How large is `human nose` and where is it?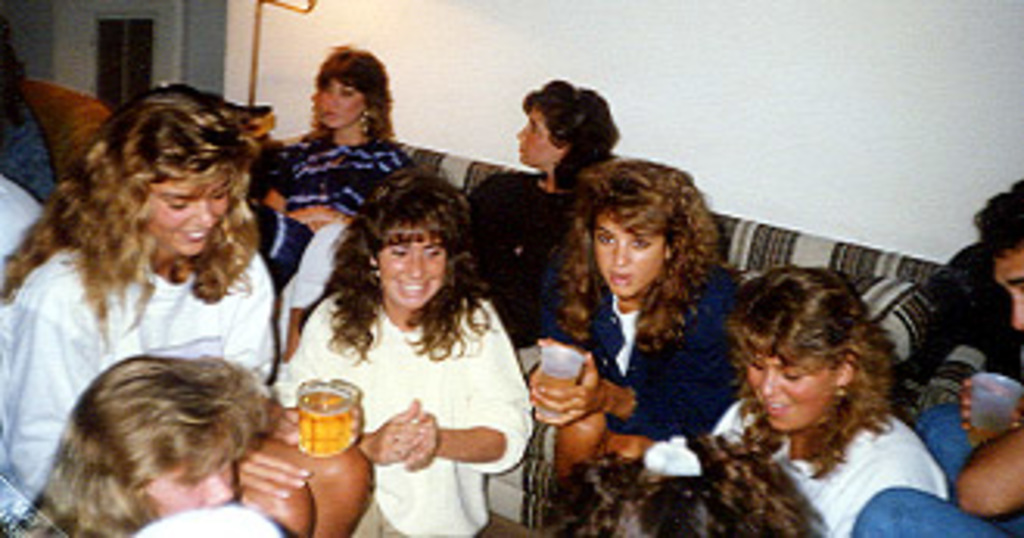
Bounding box: [x1=514, y1=121, x2=529, y2=137].
